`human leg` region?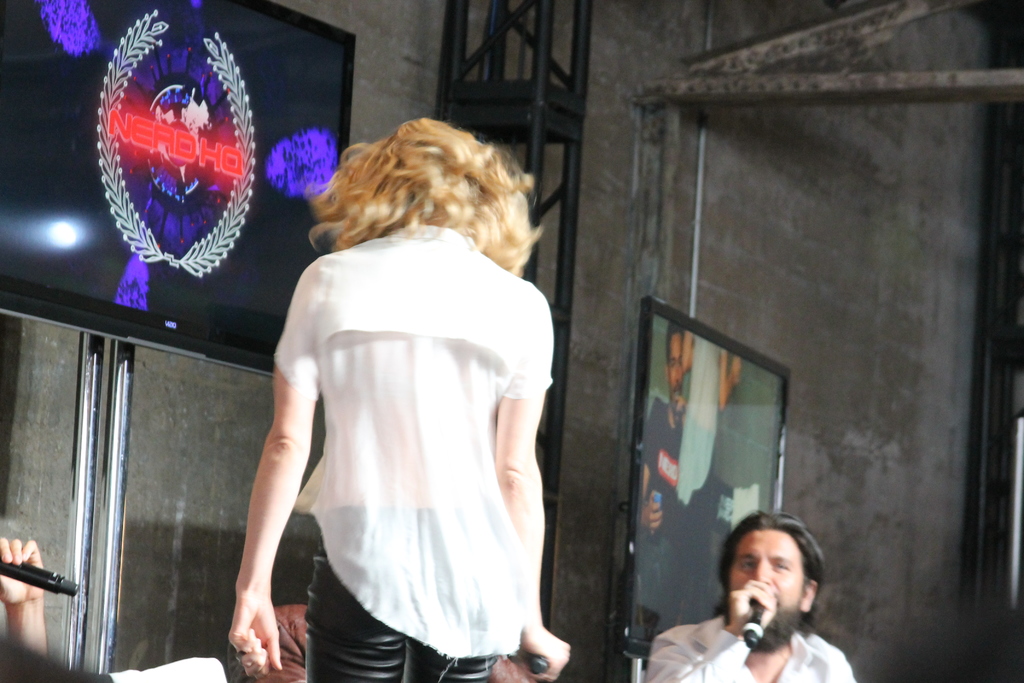
box=[304, 529, 403, 682]
